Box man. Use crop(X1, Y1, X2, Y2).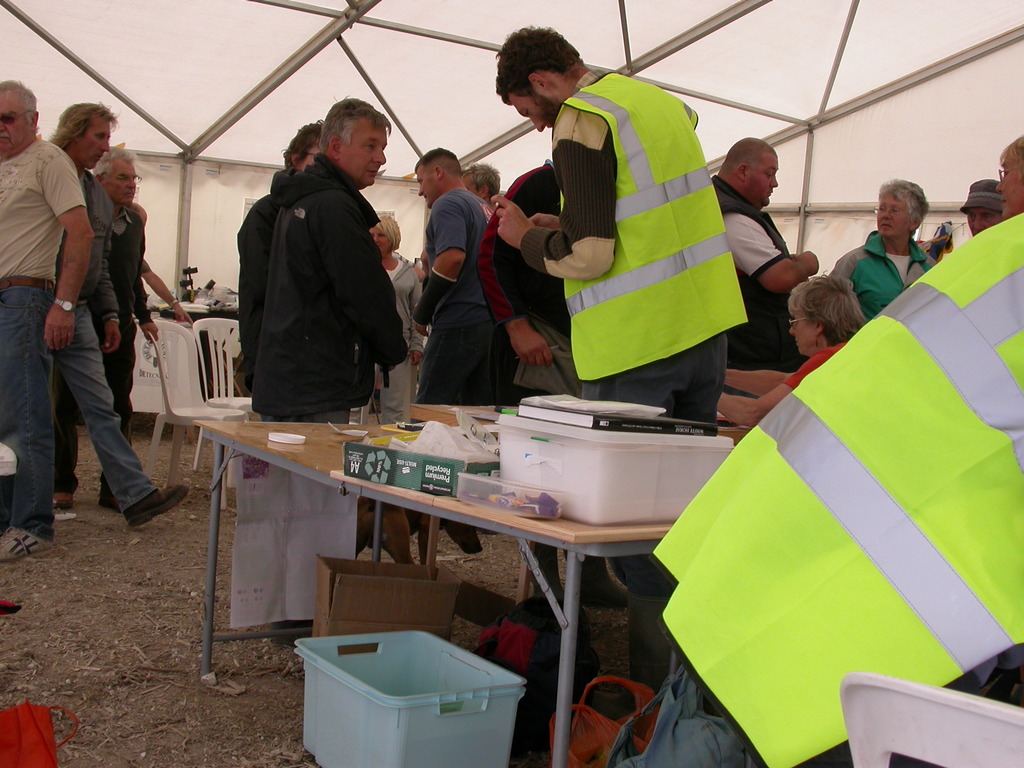
crop(710, 134, 820, 375).
